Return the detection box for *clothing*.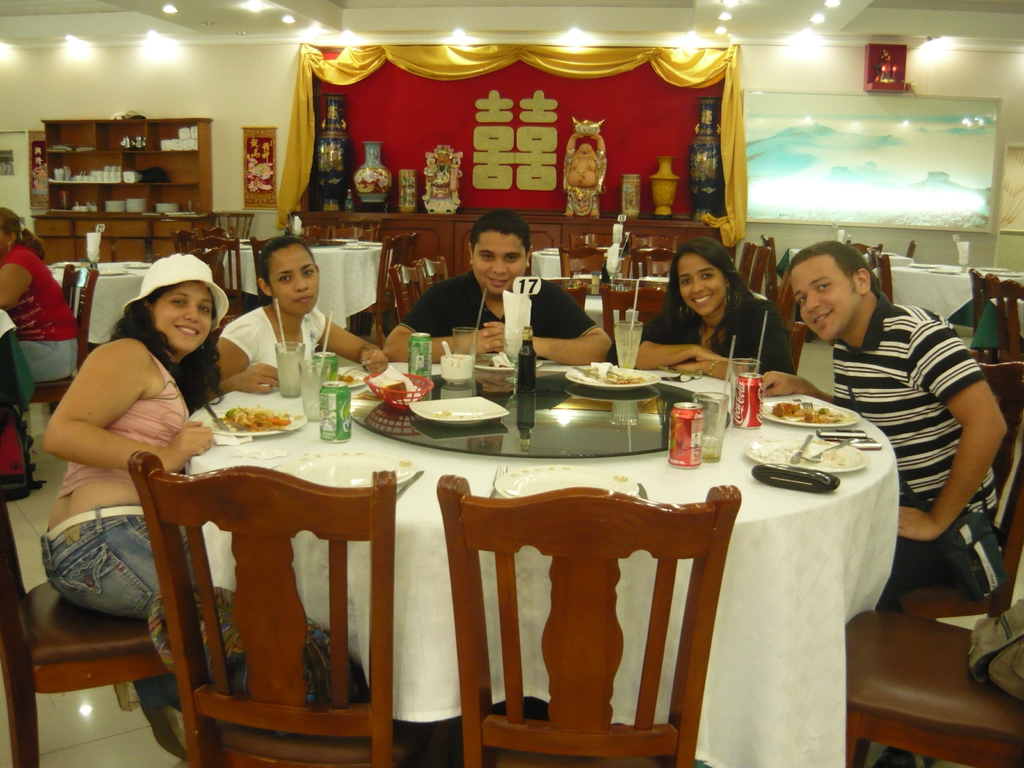
bbox(391, 267, 607, 362).
